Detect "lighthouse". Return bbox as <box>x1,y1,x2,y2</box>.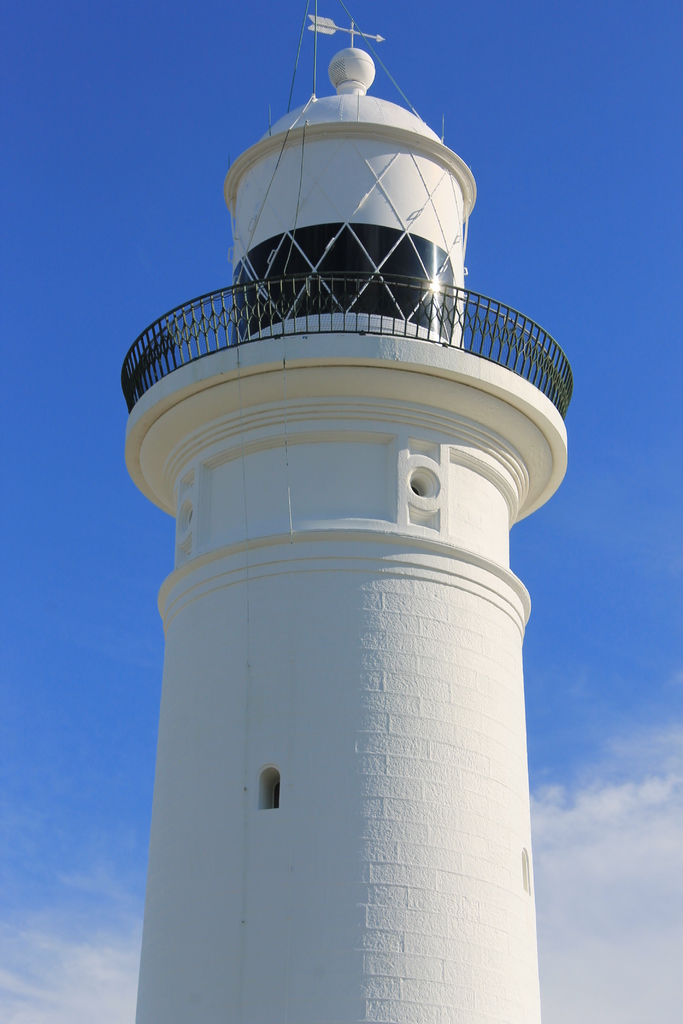
<box>121,0,576,1023</box>.
